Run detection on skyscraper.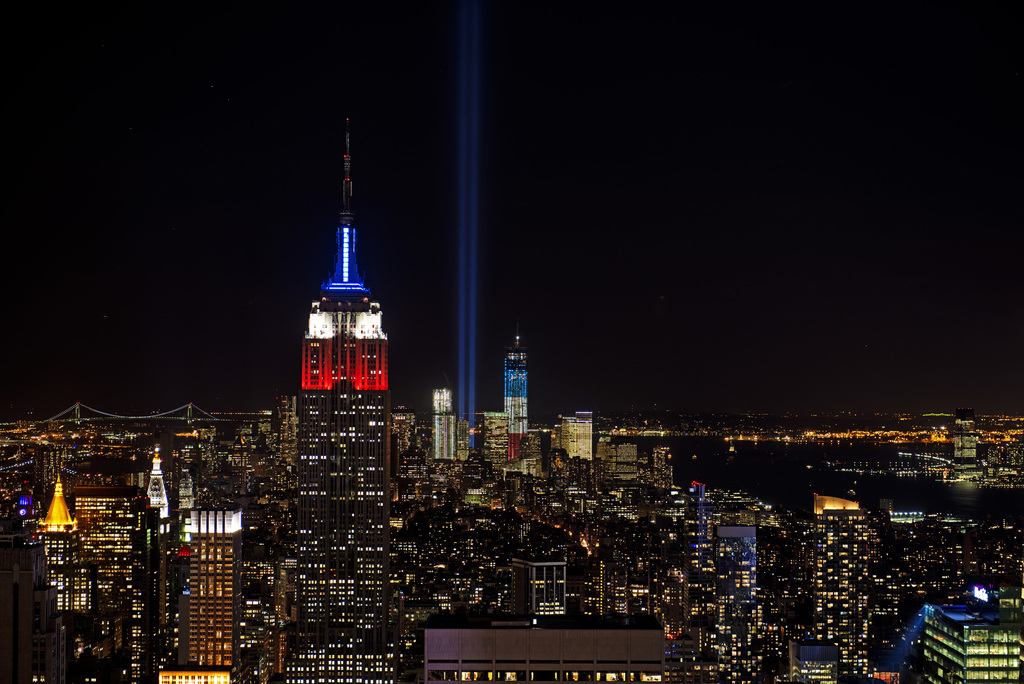
Result: region(269, 113, 403, 567).
